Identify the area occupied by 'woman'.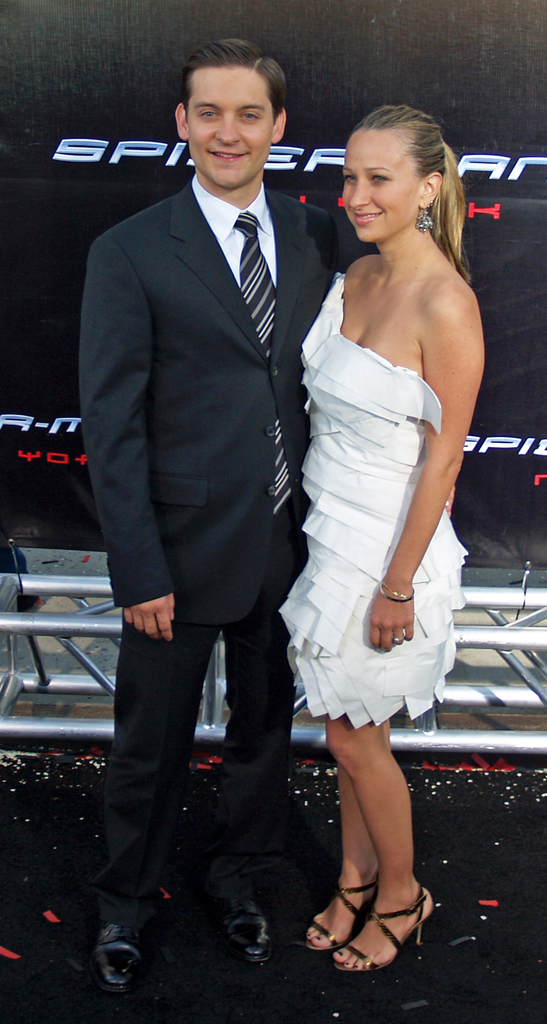
Area: <box>97,149,429,970</box>.
